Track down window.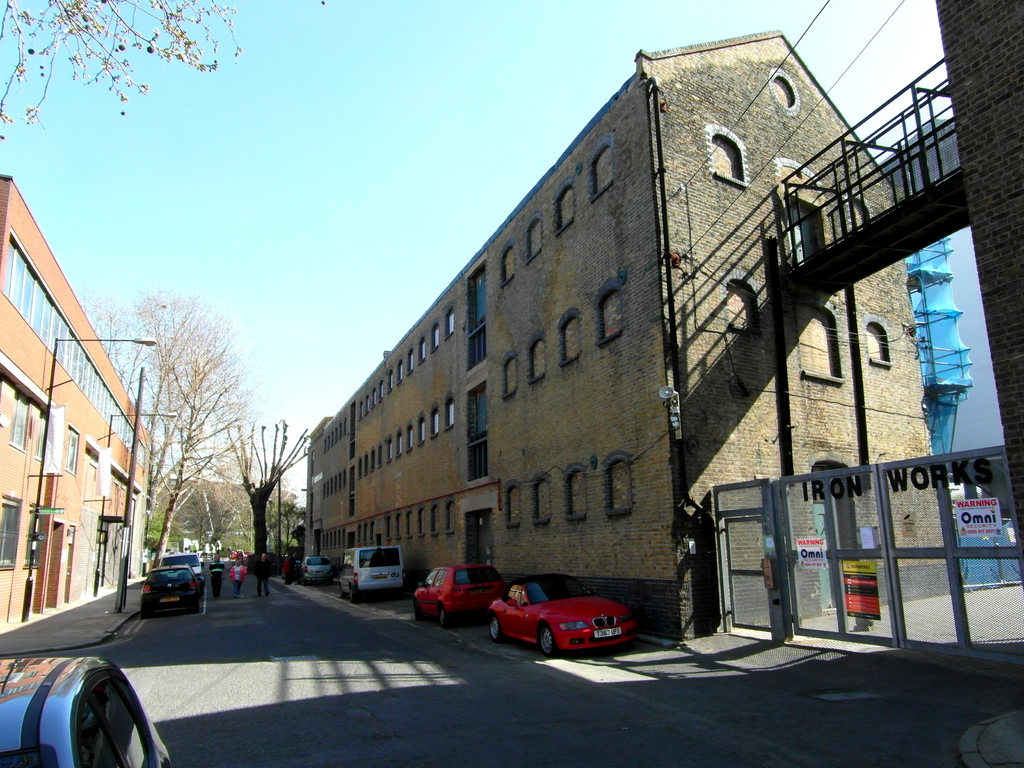
Tracked to [445, 304, 456, 341].
